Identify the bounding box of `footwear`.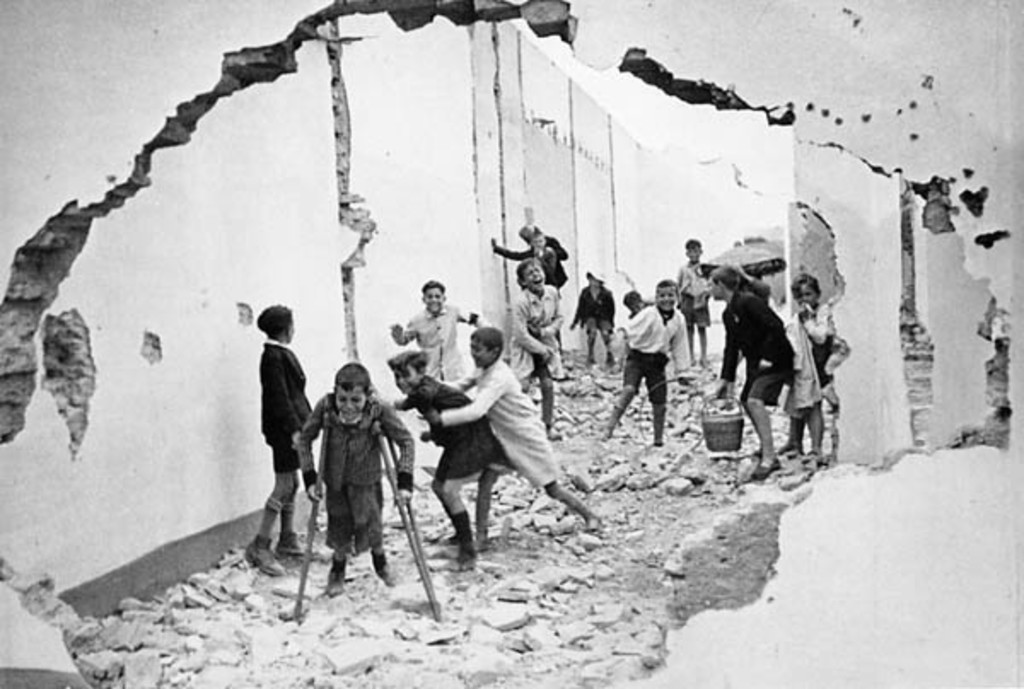
bbox(751, 457, 771, 481).
